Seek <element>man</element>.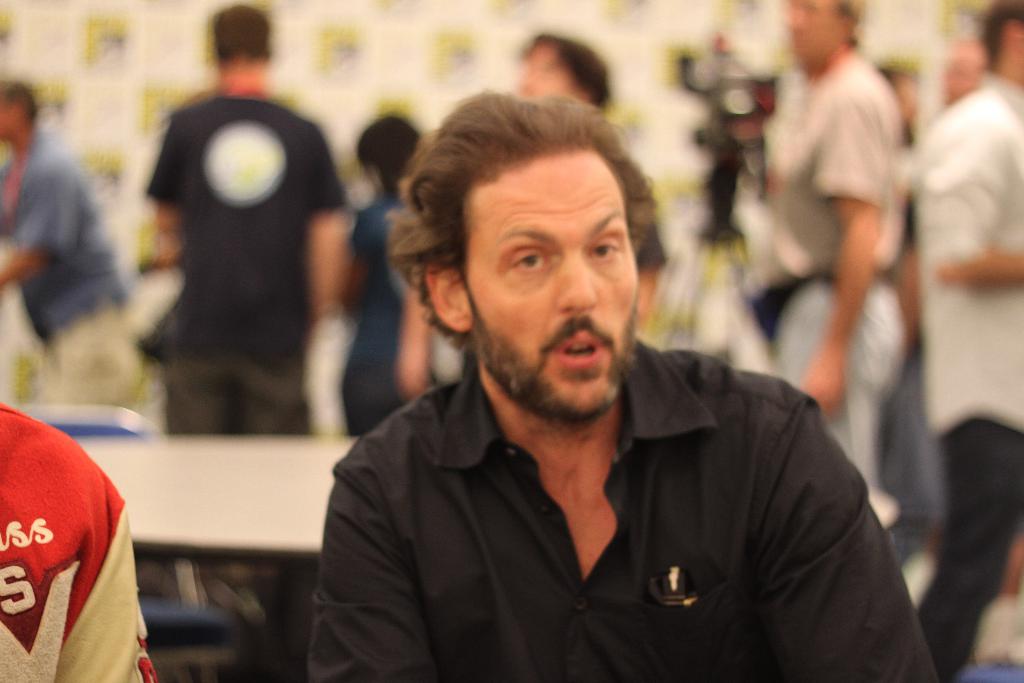
{"x1": 916, "y1": 0, "x2": 1023, "y2": 682}.
